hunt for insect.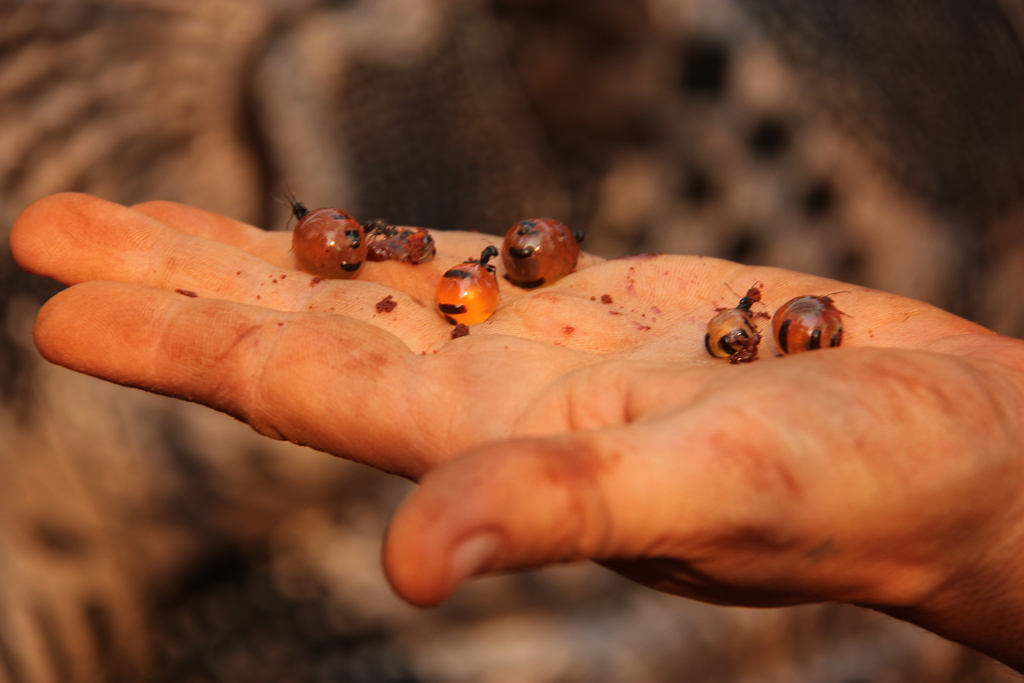
Hunted down at <bbox>366, 215, 438, 270</bbox>.
